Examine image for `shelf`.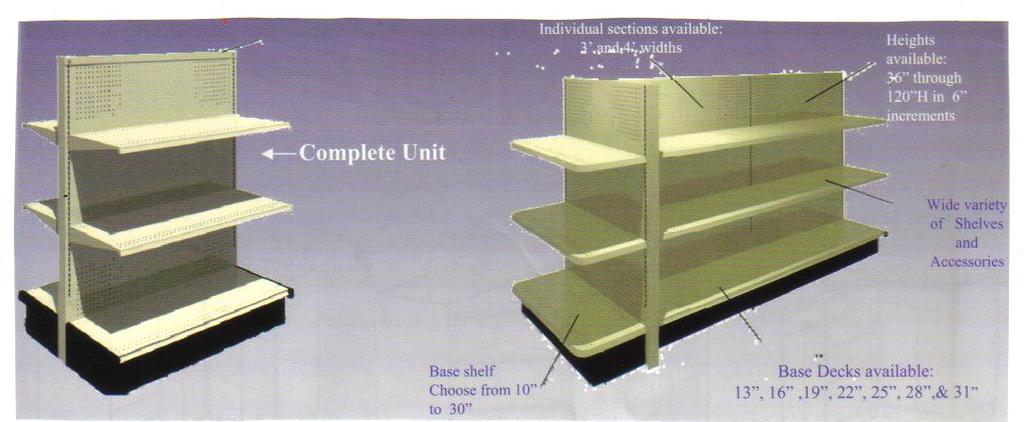
Examination result: <region>653, 74, 888, 168</region>.
